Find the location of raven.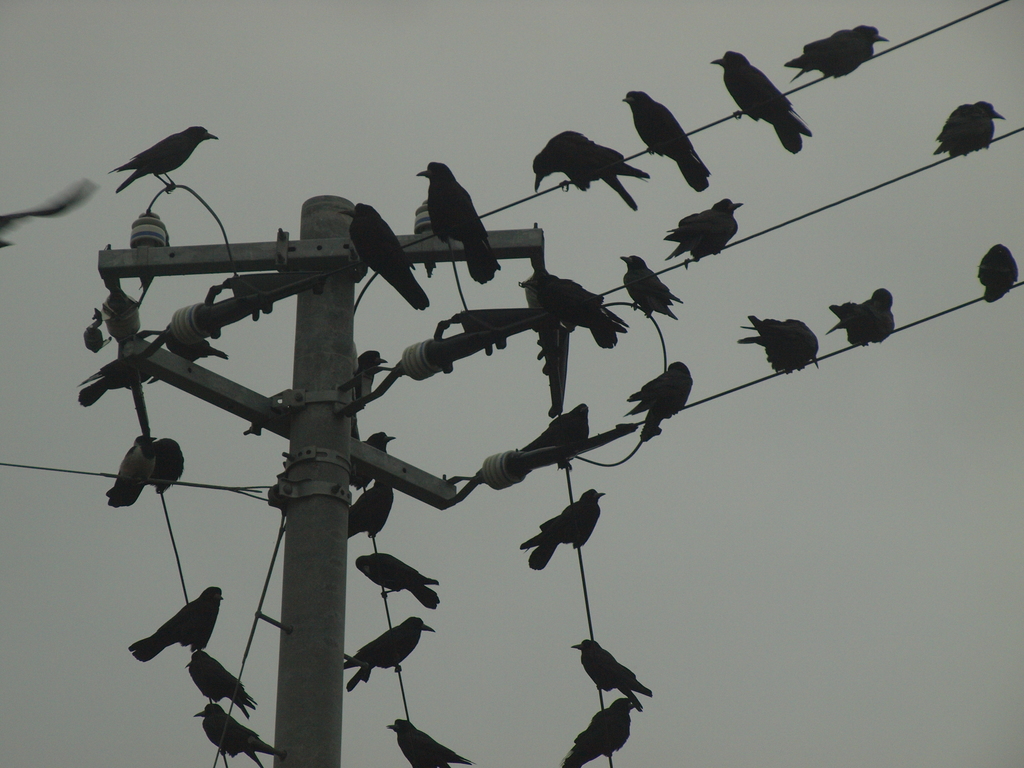
Location: l=975, t=237, r=1016, b=307.
